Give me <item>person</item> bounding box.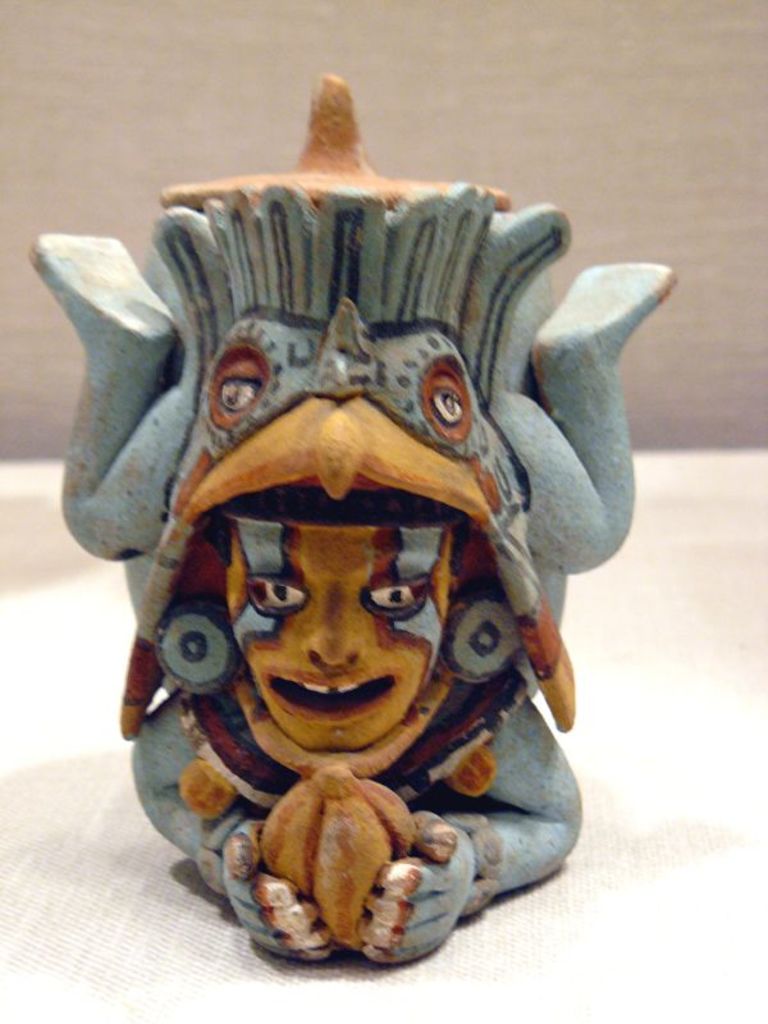
bbox=(114, 470, 576, 993).
